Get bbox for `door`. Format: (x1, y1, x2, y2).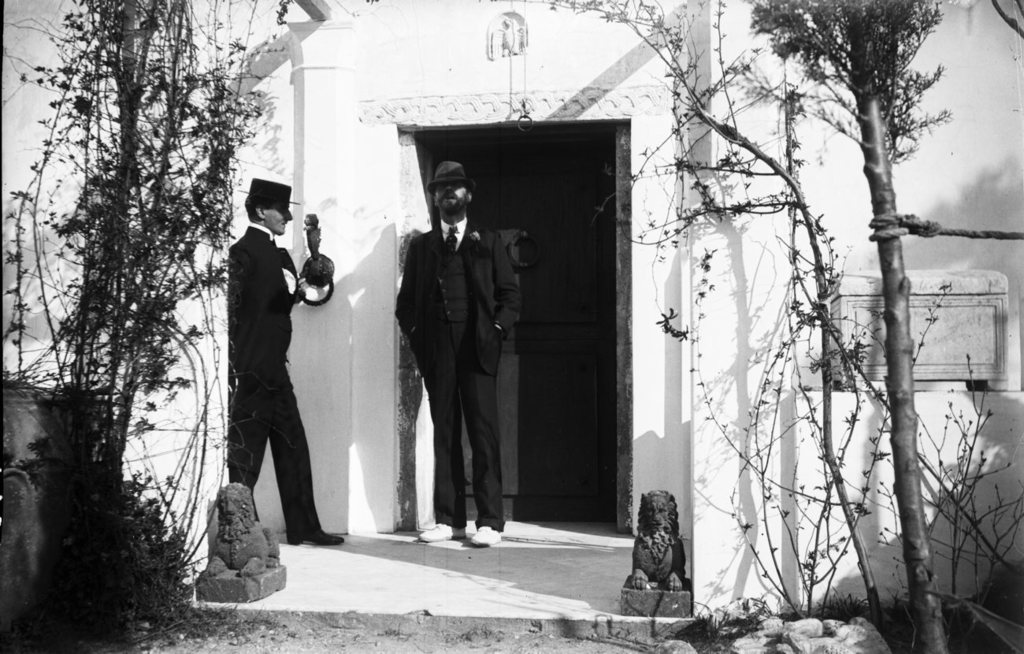
(425, 123, 617, 526).
